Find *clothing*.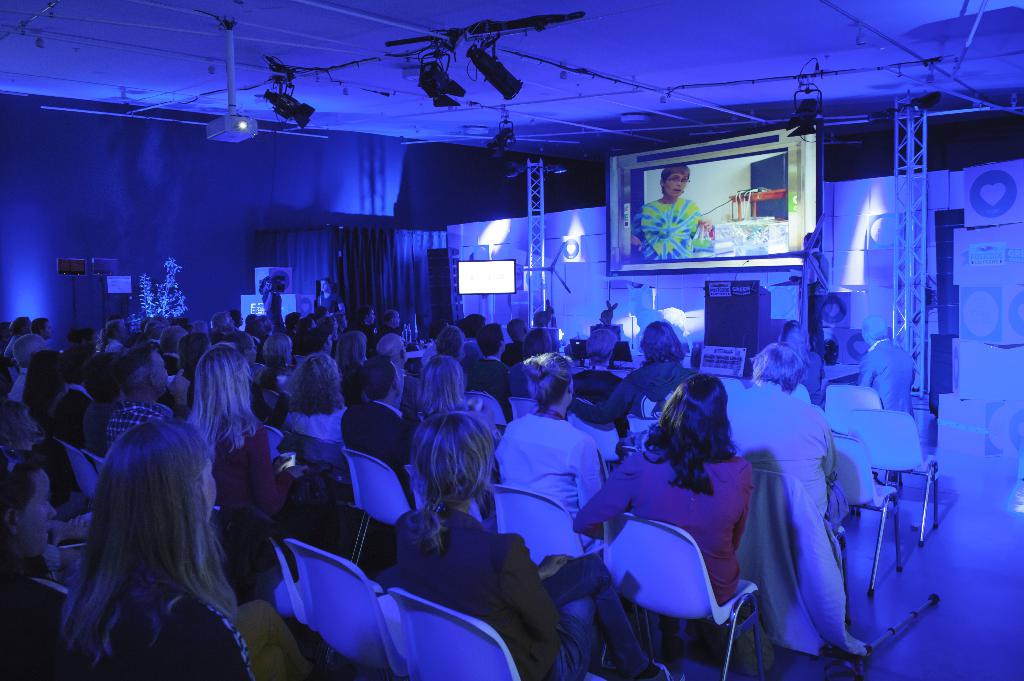
bbox=[0, 338, 54, 371].
